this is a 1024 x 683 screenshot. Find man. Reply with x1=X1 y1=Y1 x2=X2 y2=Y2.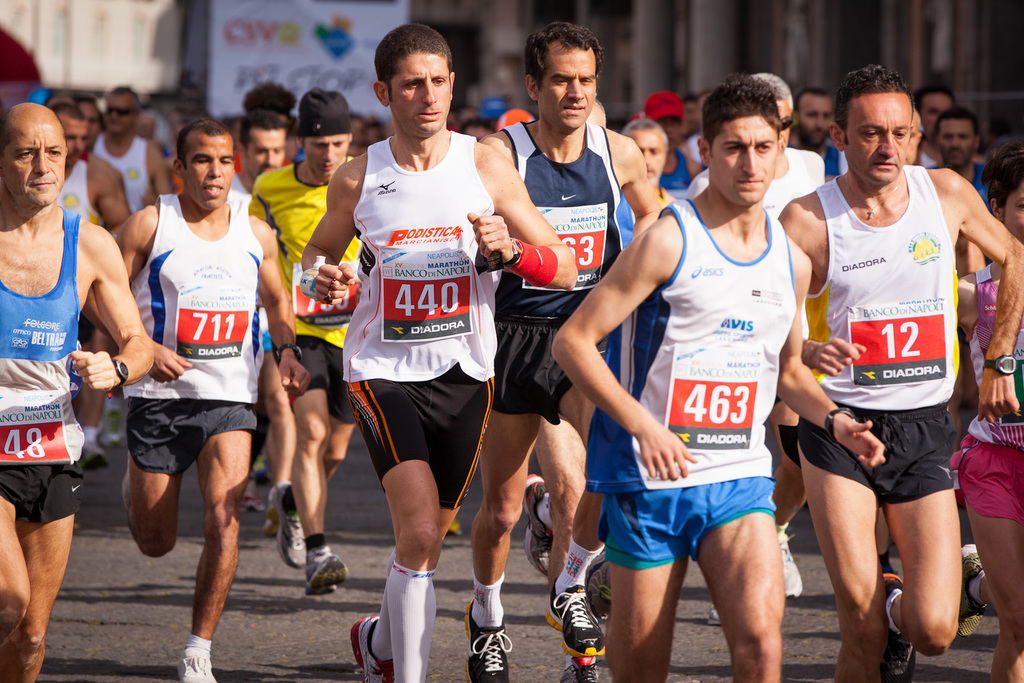
x1=524 y1=115 x2=676 y2=580.
